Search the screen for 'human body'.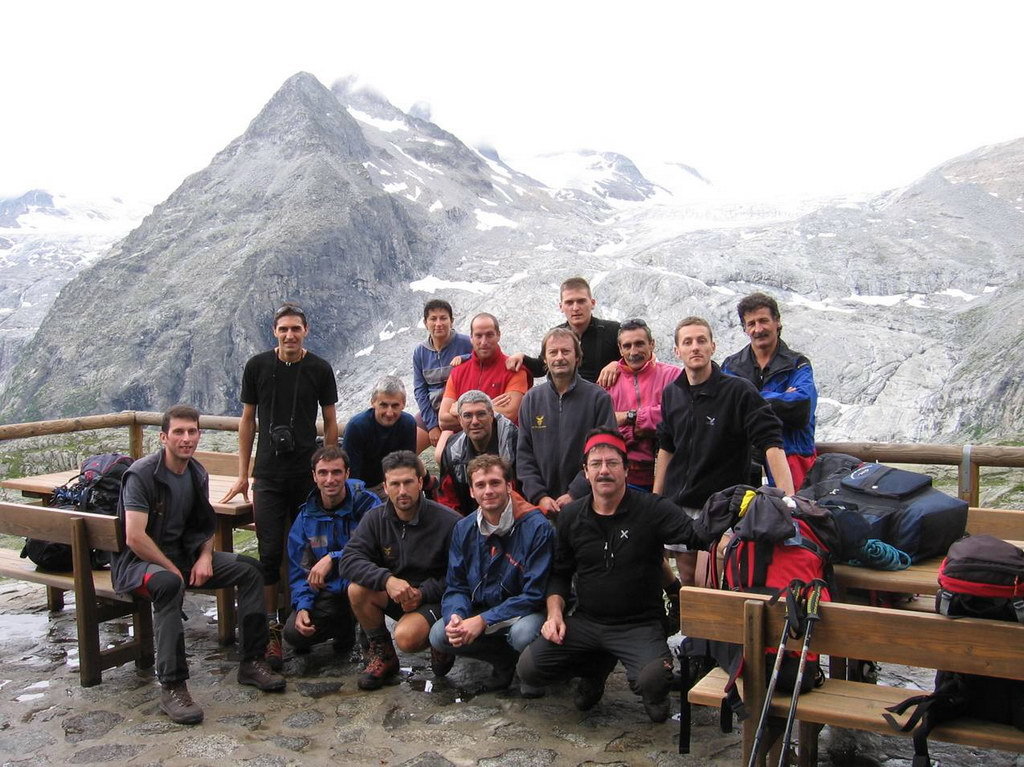
Found at 210,306,352,628.
